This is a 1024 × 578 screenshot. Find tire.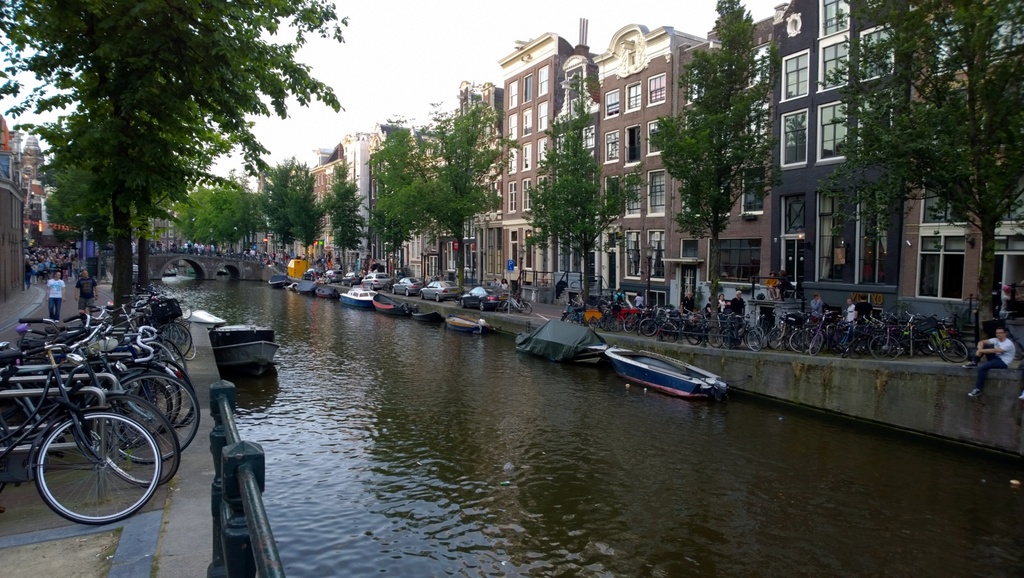
Bounding box: 942,338,967,363.
